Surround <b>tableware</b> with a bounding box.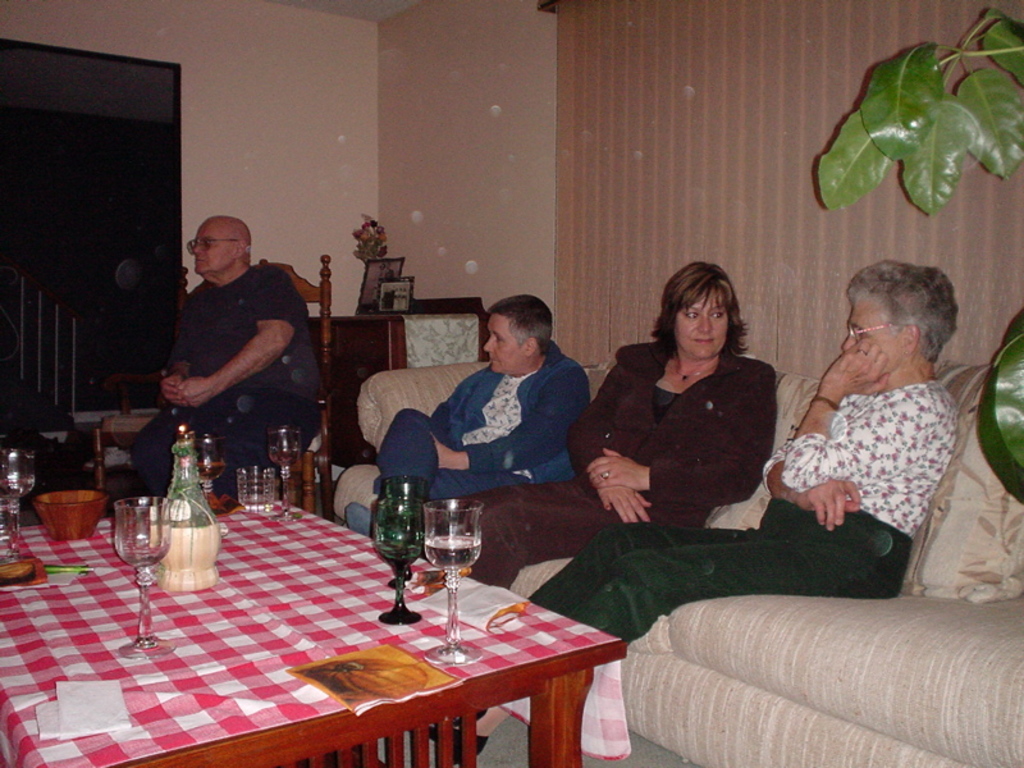
crop(420, 495, 485, 666).
